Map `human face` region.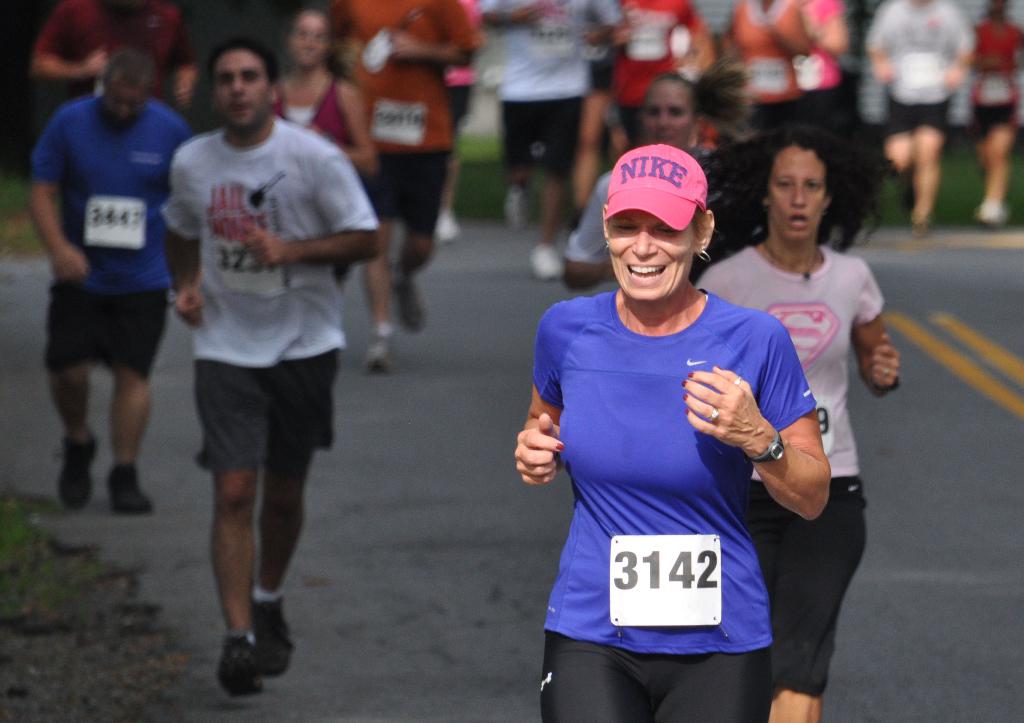
Mapped to [x1=108, y1=86, x2=147, y2=125].
